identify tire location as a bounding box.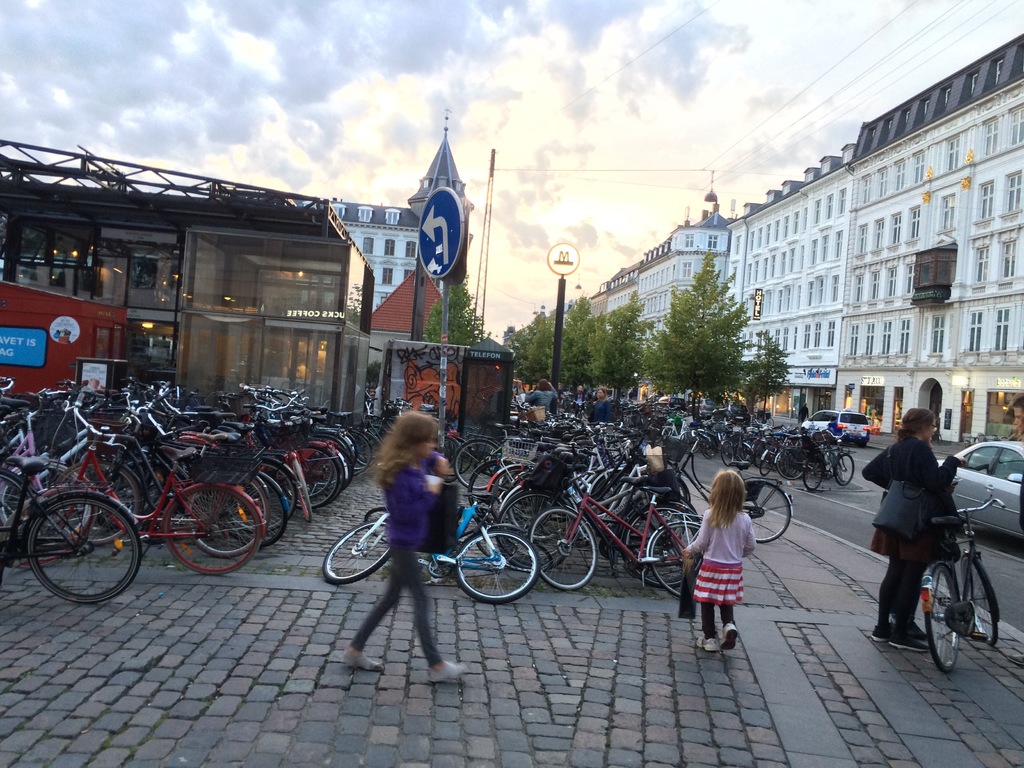
962:548:1009:644.
